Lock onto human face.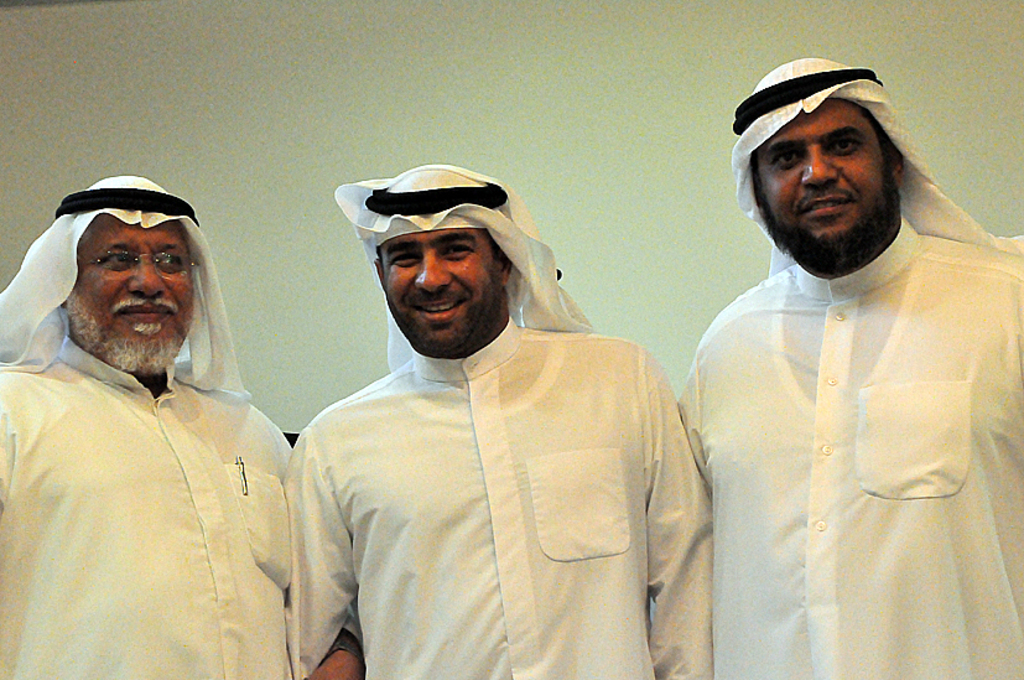
Locked: (757, 97, 893, 256).
